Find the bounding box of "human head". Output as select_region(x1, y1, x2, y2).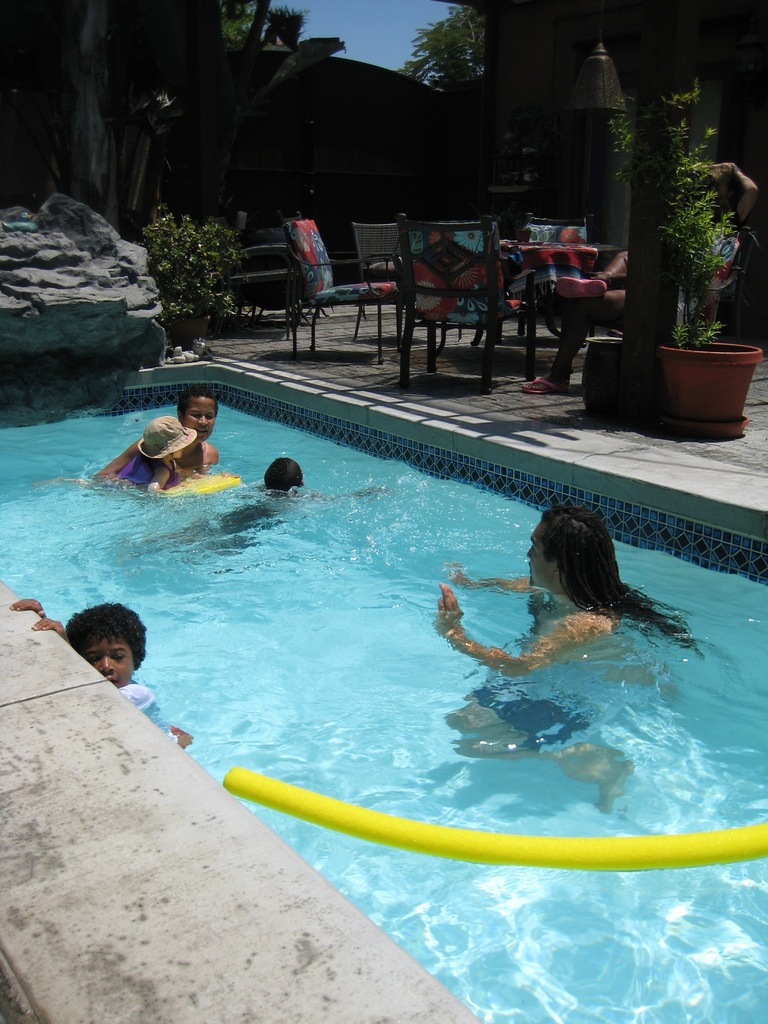
select_region(704, 166, 734, 207).
